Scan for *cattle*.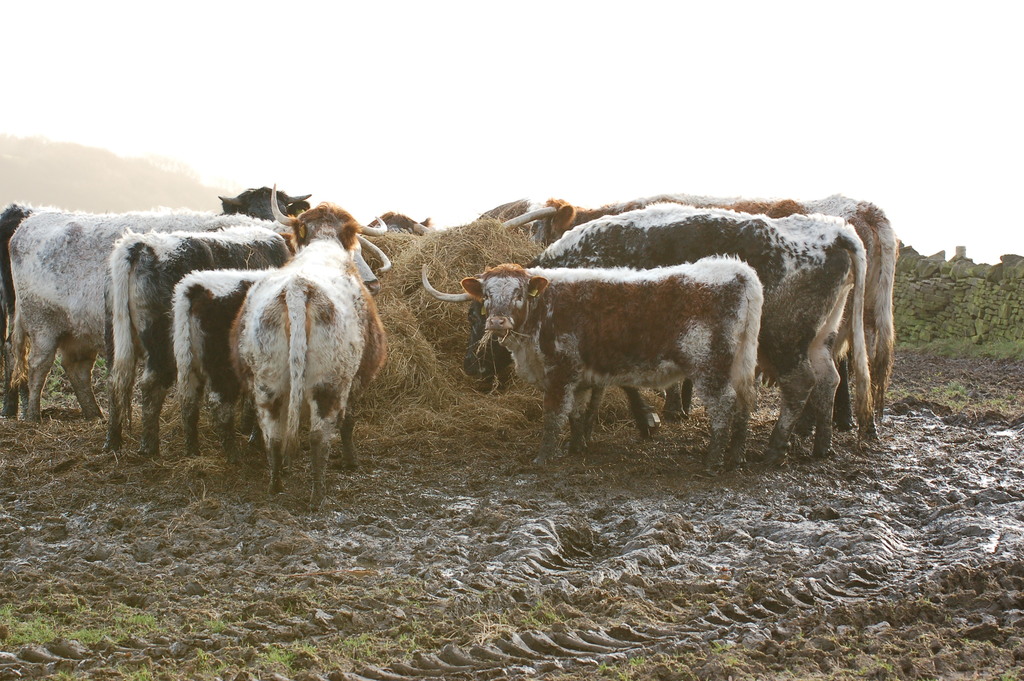
Scan result: crop(165, 269, 260, 469).
